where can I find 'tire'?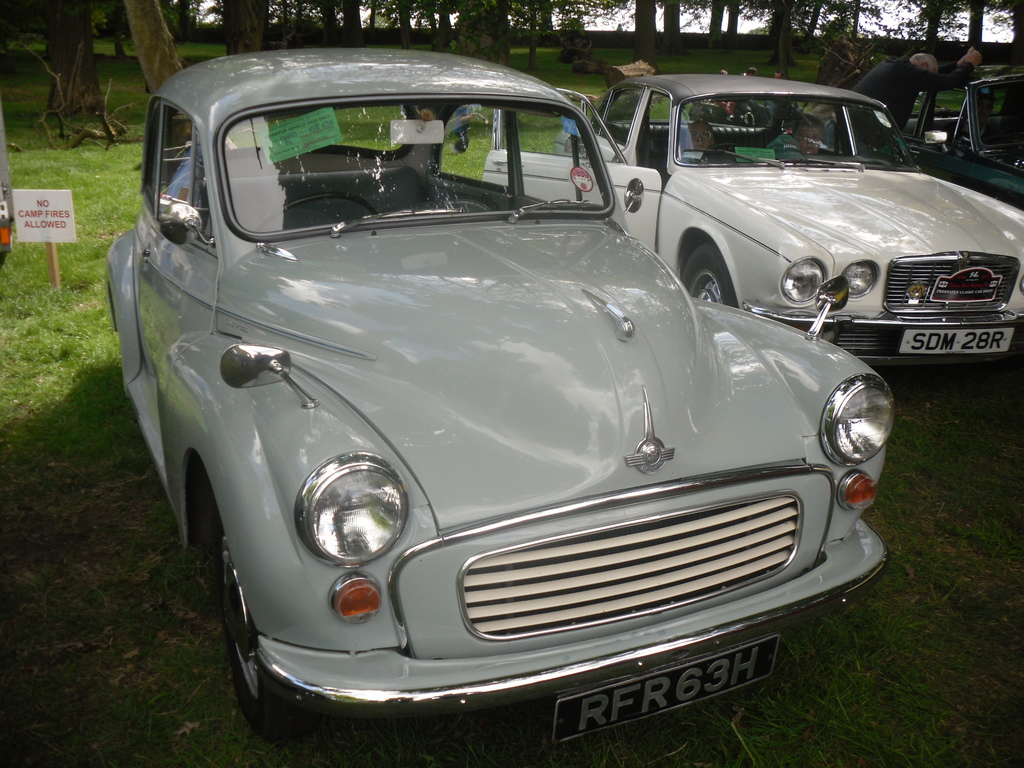
You can find it at (212, 524, 302, 714).
